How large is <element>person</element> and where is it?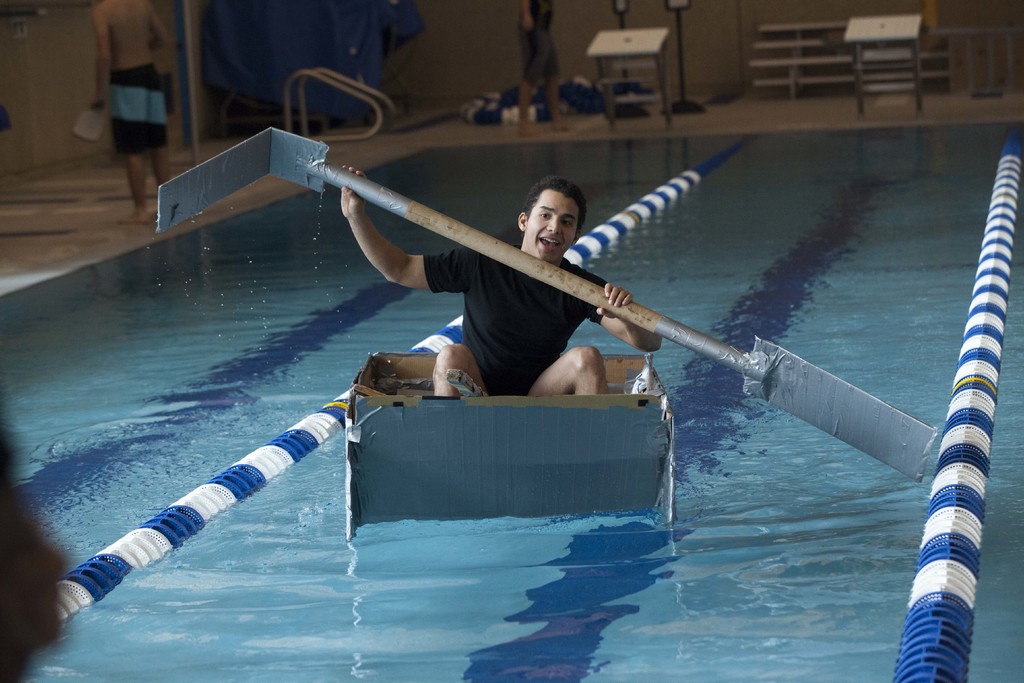
Bounding box: select_region(0, 416, 72, 682).
